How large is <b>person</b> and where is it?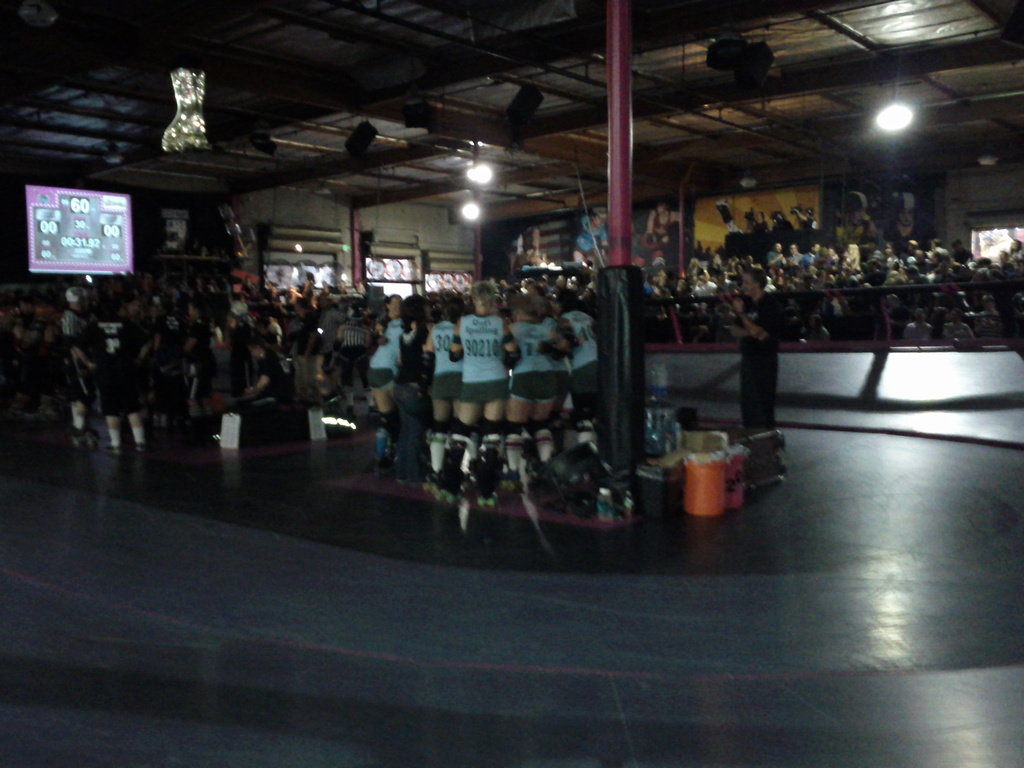
Bounding box: [891, 188, 928, 243].
